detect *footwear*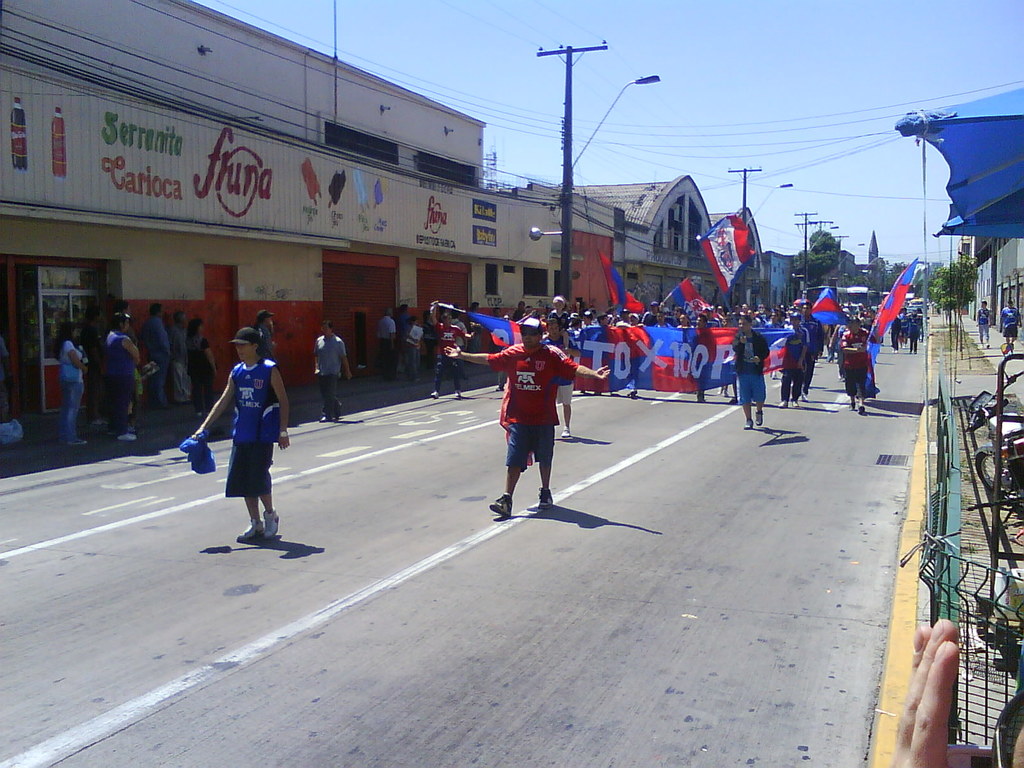
[x1=259, y1=508, x2=281, y2=541]
